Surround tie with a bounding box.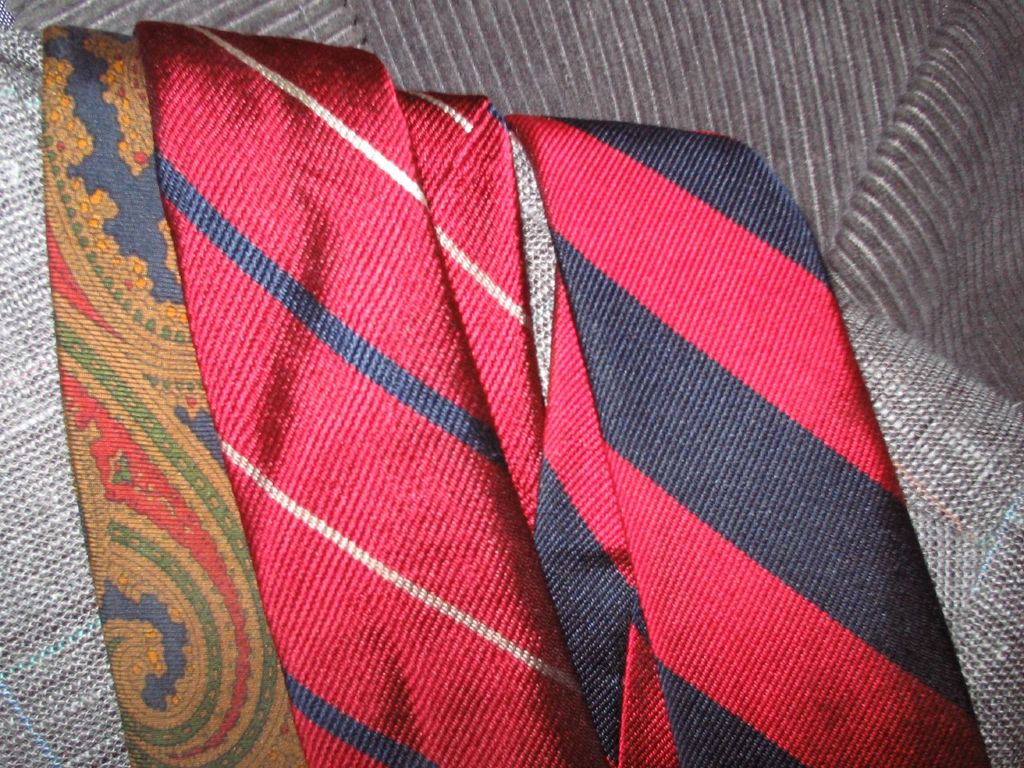
<box>508,114,998,767</box>.
